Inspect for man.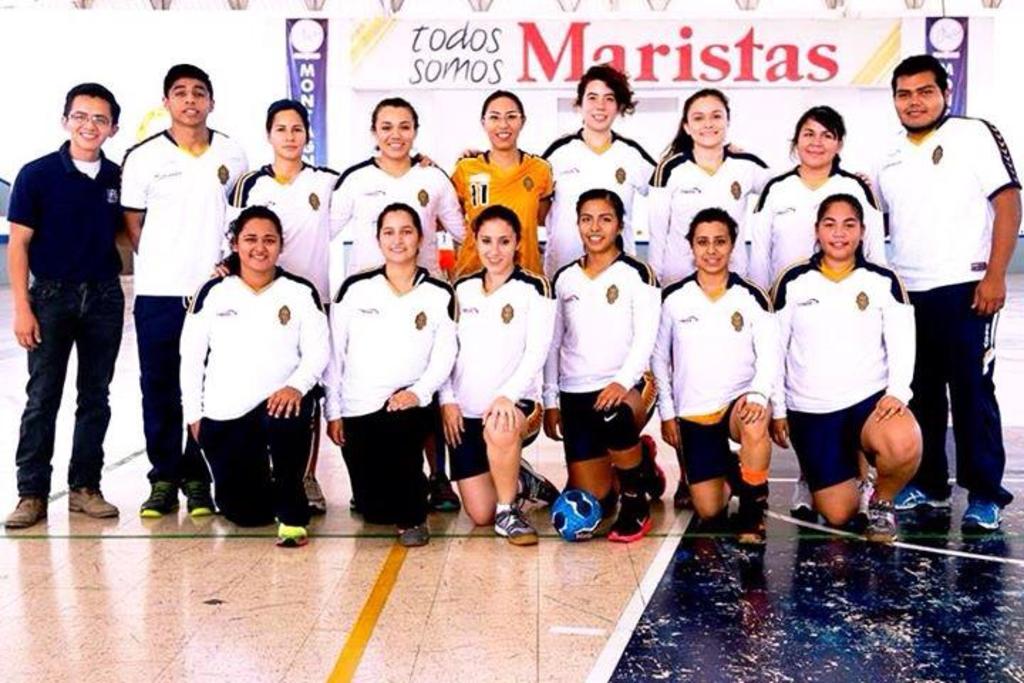
Inspection: bbox=(118, 60, 256, 518).
